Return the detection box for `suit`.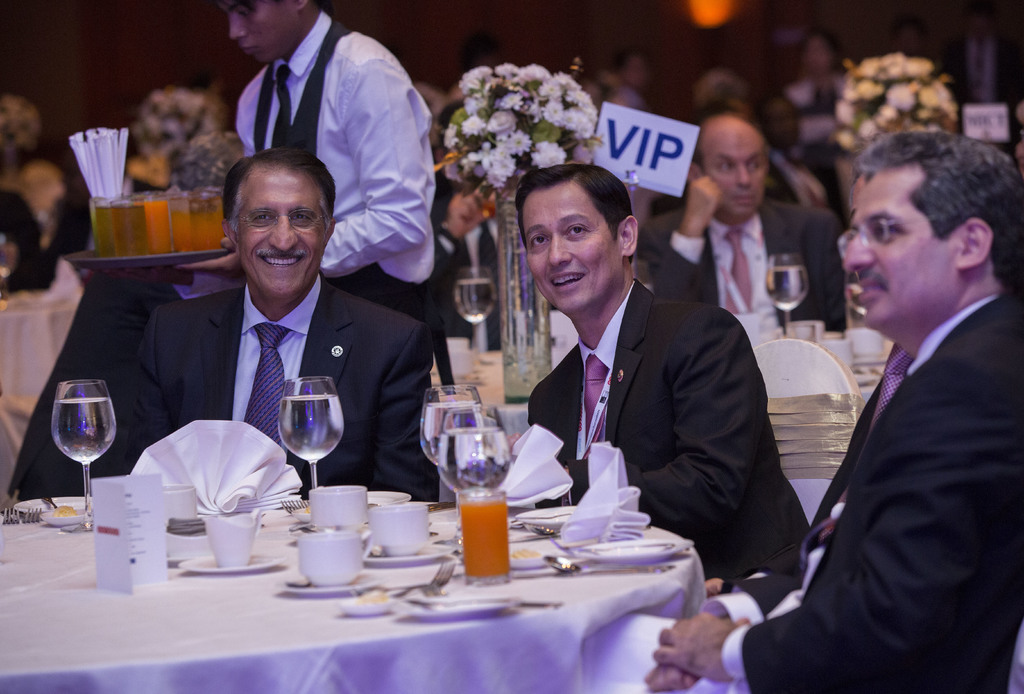
select_region(508, 185, 790, 560).
